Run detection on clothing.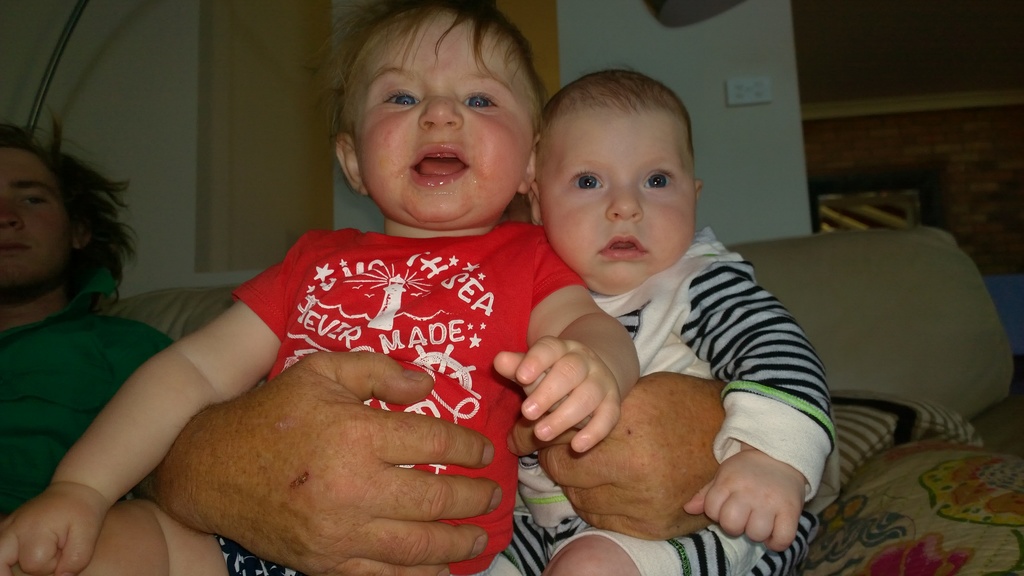
Result: <box>492,172,840,531</box>.
